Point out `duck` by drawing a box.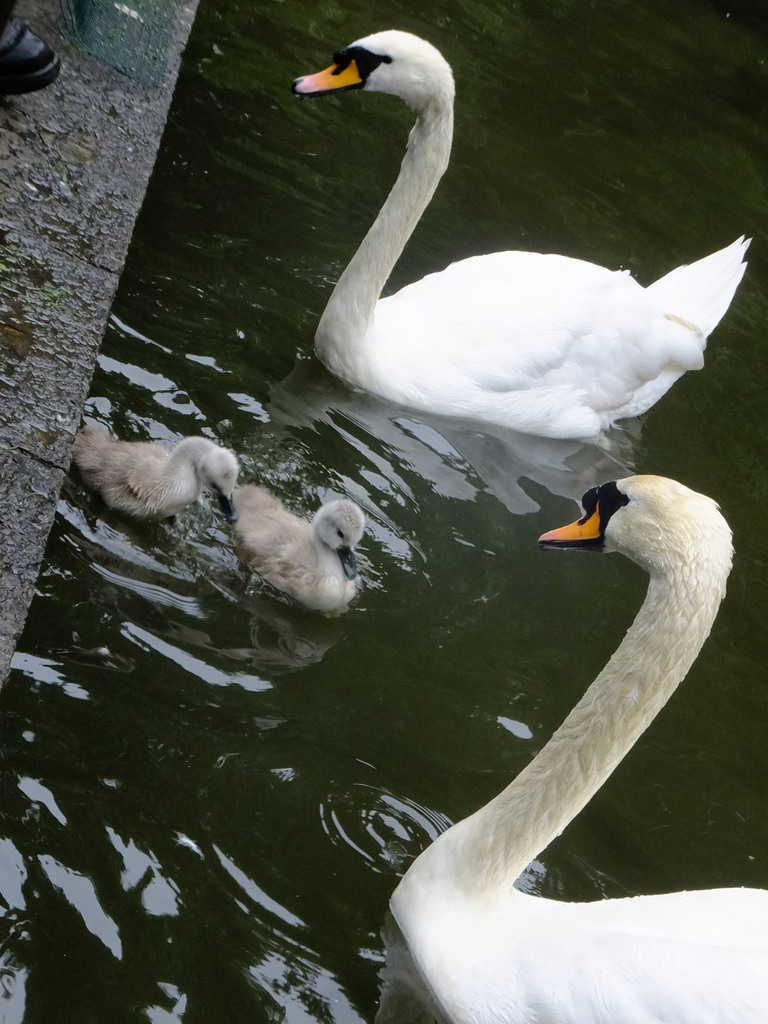
detection(76, 421, 234, 515).
